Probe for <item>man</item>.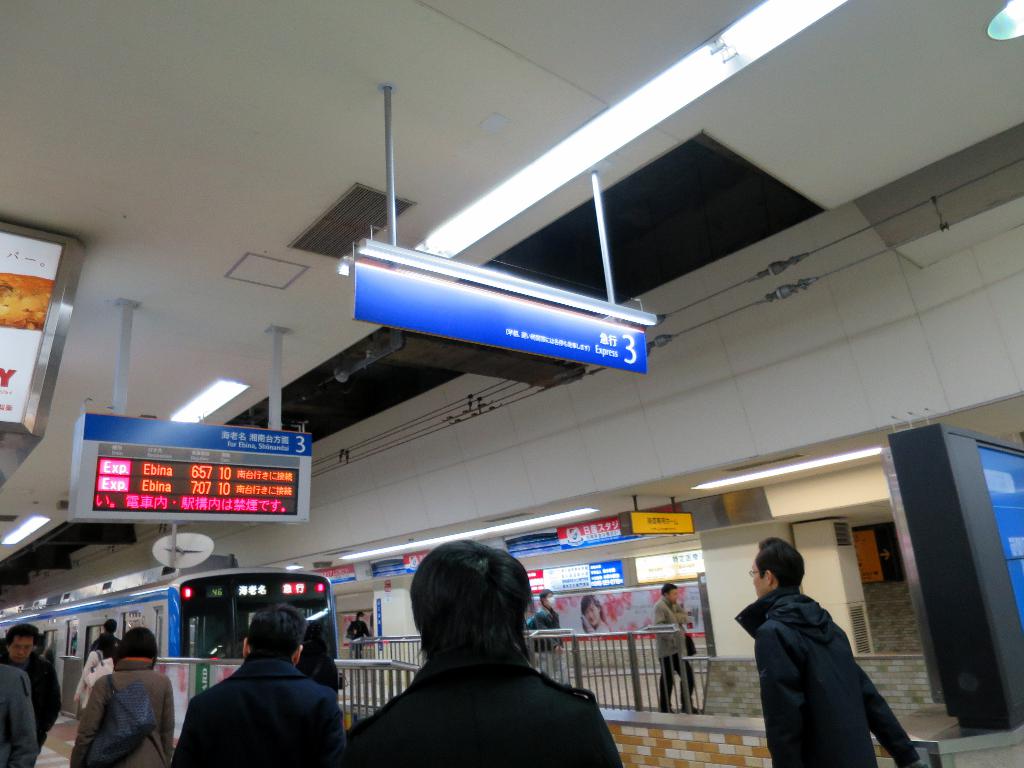
Probe result: 0,623,65,755.
